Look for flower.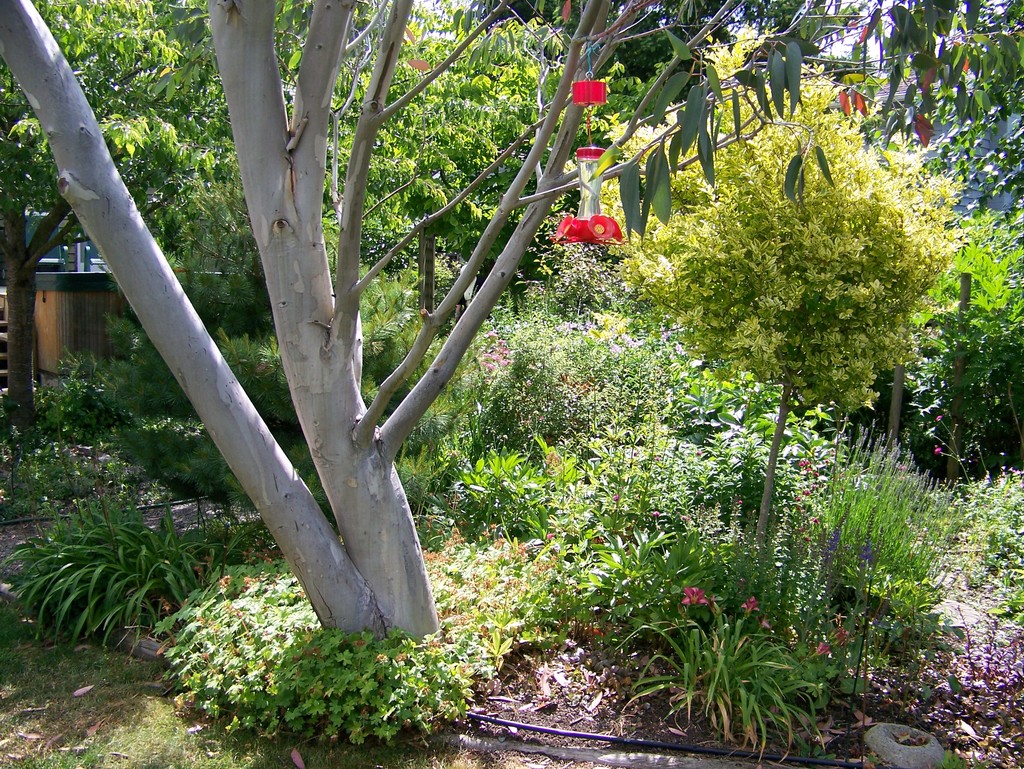
Found: x1=936 y1=443 x2=947 y2=455.
